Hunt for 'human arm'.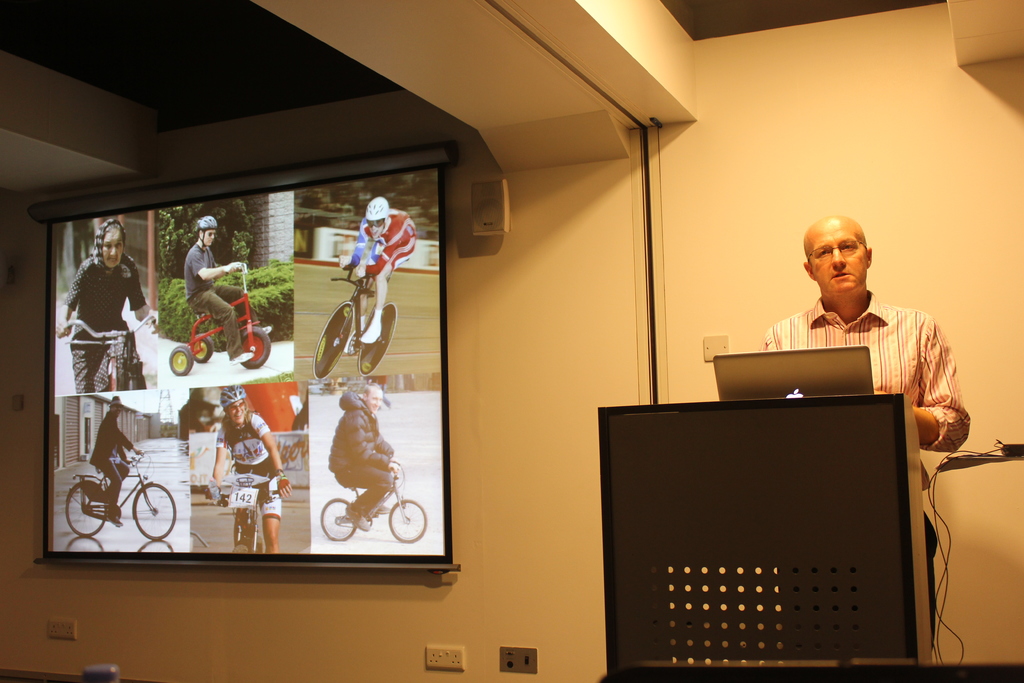
Hunted down at detection(189, 247, 235, 281).
